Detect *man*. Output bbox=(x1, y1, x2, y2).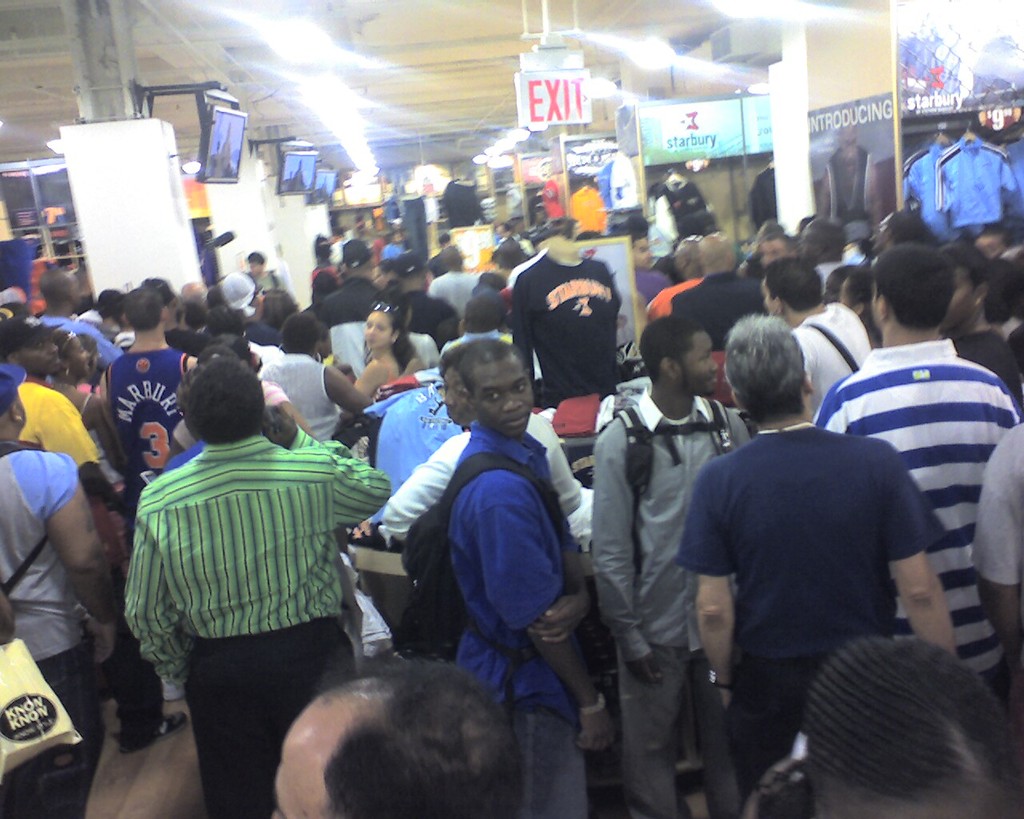
bbox=(0, 361, 113, 818).
